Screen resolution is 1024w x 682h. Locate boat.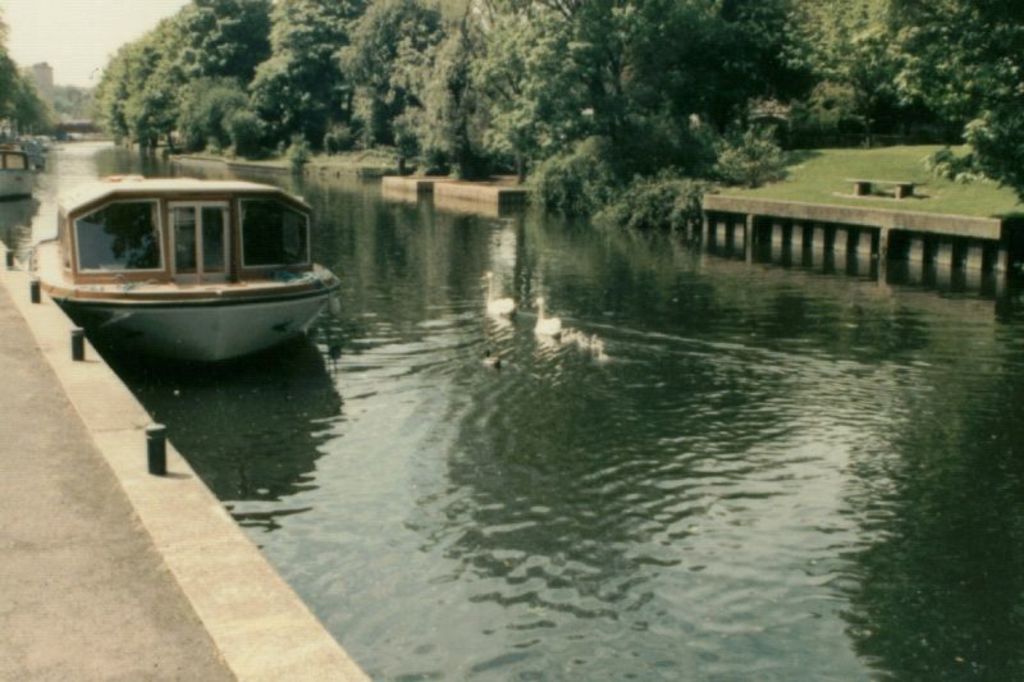
0:139:42:202.
